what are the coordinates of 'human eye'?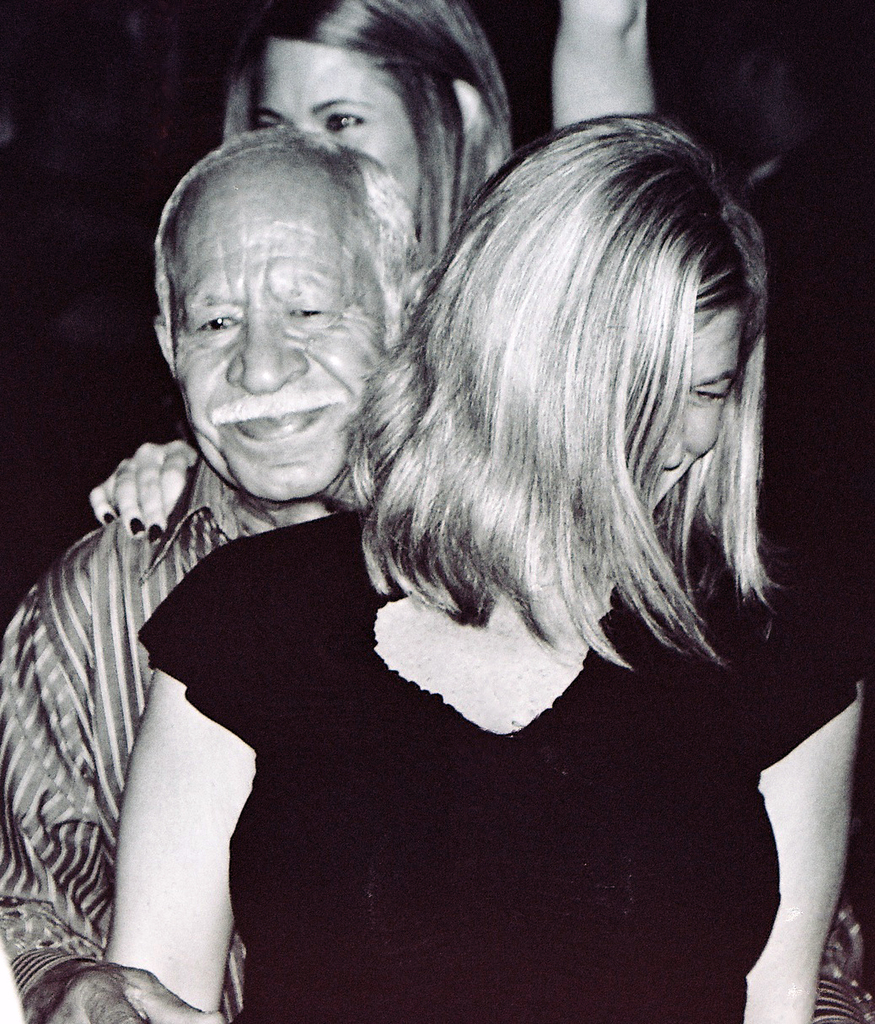
<box>257,111,288,131</box>.
